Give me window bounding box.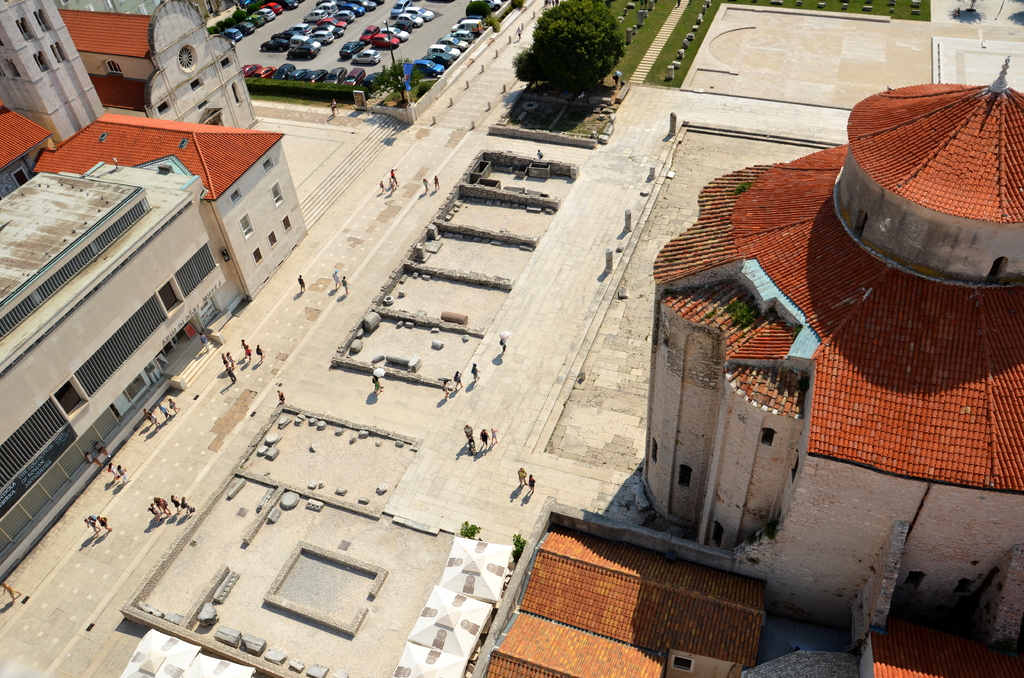
box=[240, 215, 253, 239].
